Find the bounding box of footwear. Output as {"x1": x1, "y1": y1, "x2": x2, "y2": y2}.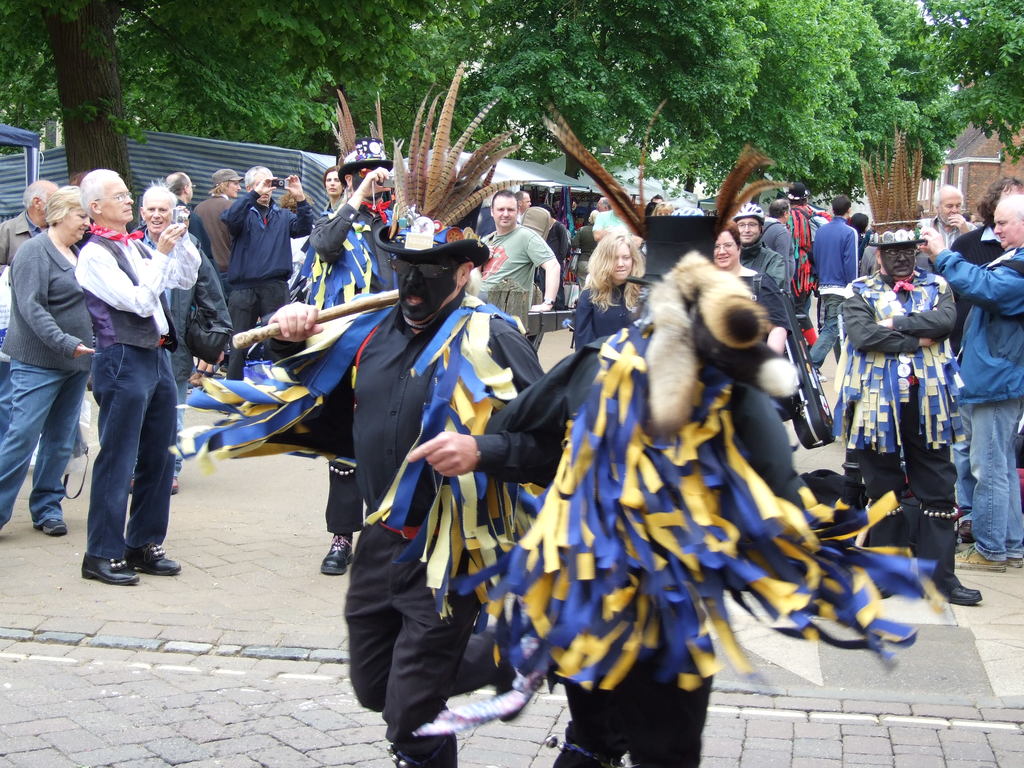
{"x1": 169, "y1": 477, "x2": 181, "y2": 493}.
